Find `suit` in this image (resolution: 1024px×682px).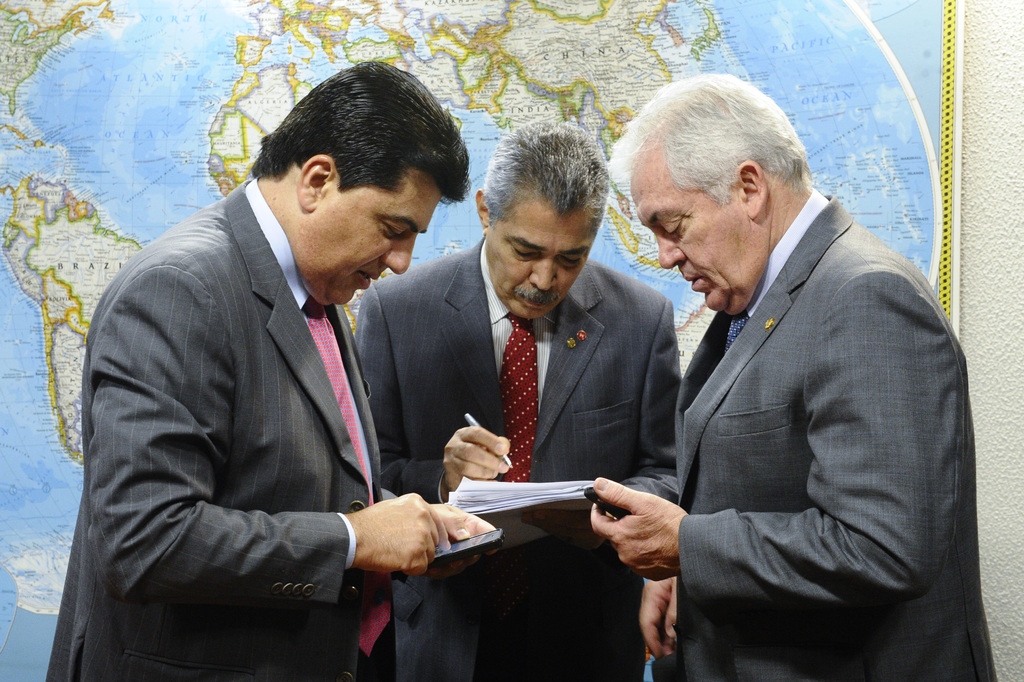
{"left": 40, "top": 179, "right": 417, "bottom": 681}.
